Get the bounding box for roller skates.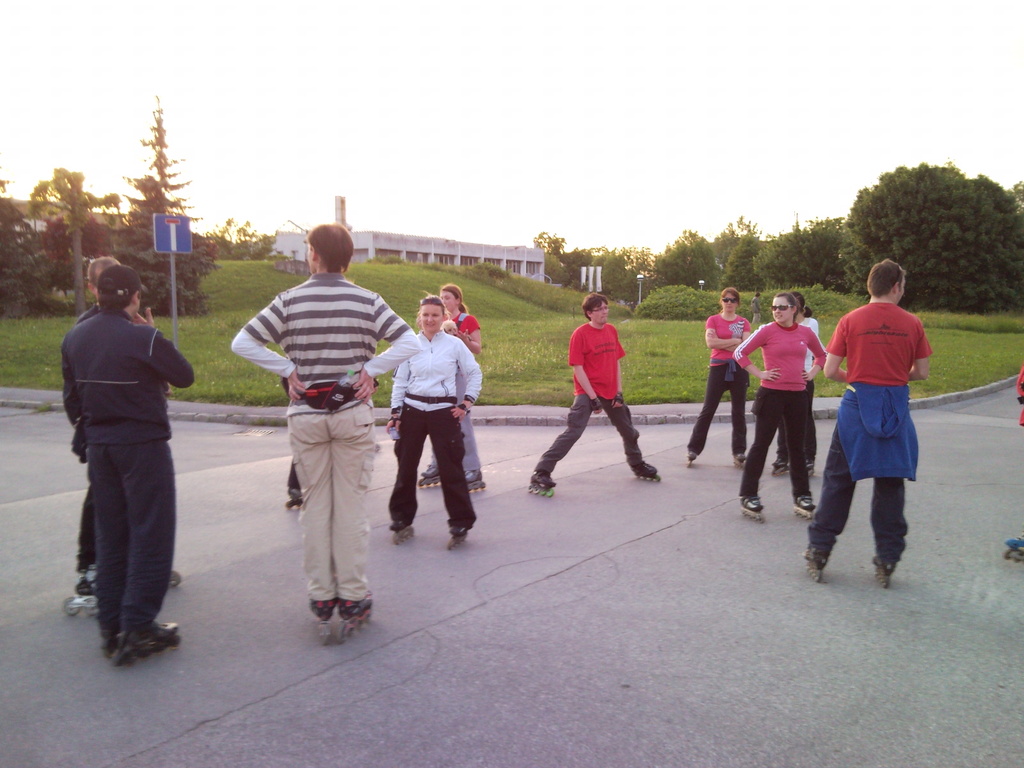
<region>524, 471, 557, 502</region>.
